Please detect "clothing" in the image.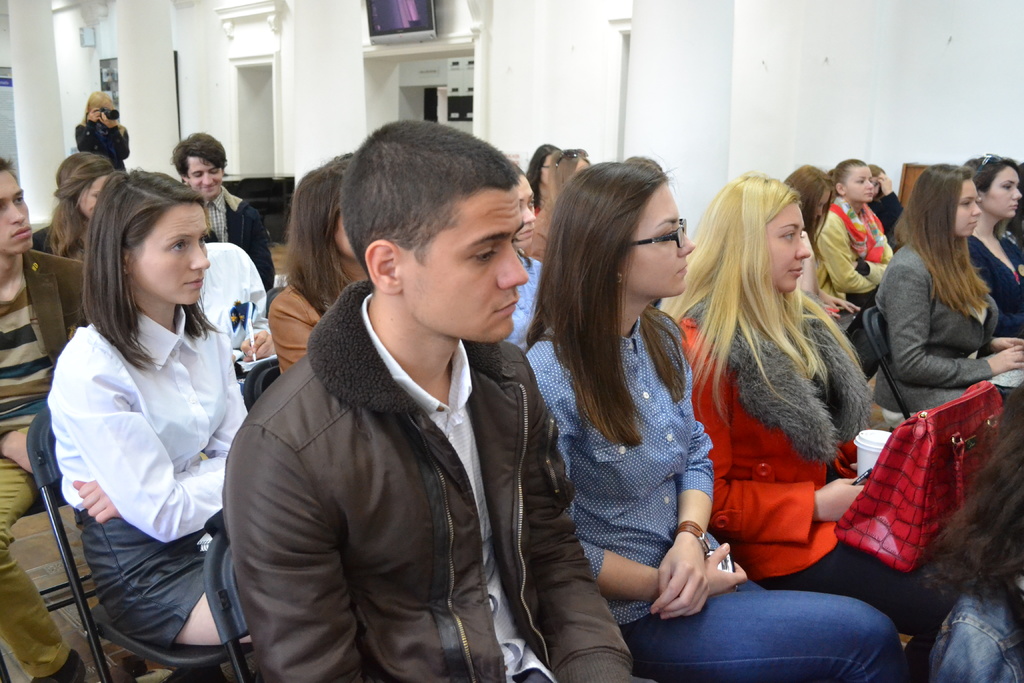
detection(927, 572, 1023, 682).
